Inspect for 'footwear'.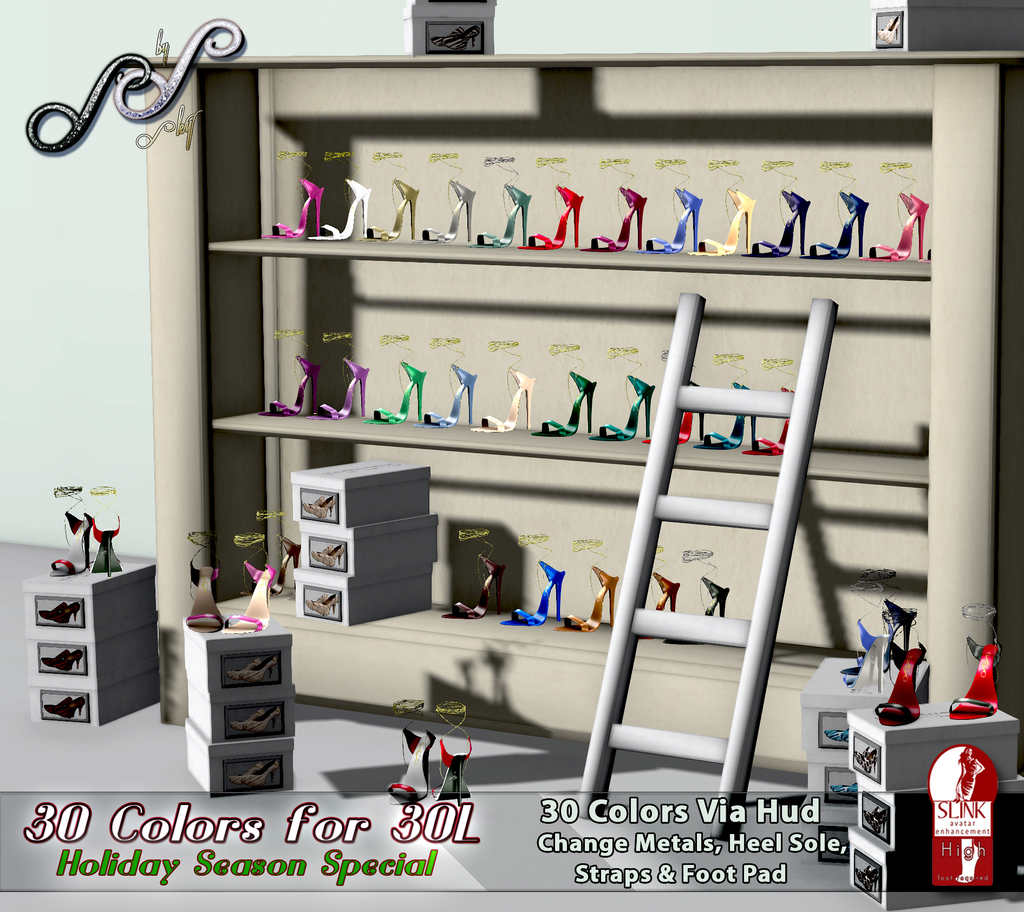
Inspection: 554, 535, 621, 635.
